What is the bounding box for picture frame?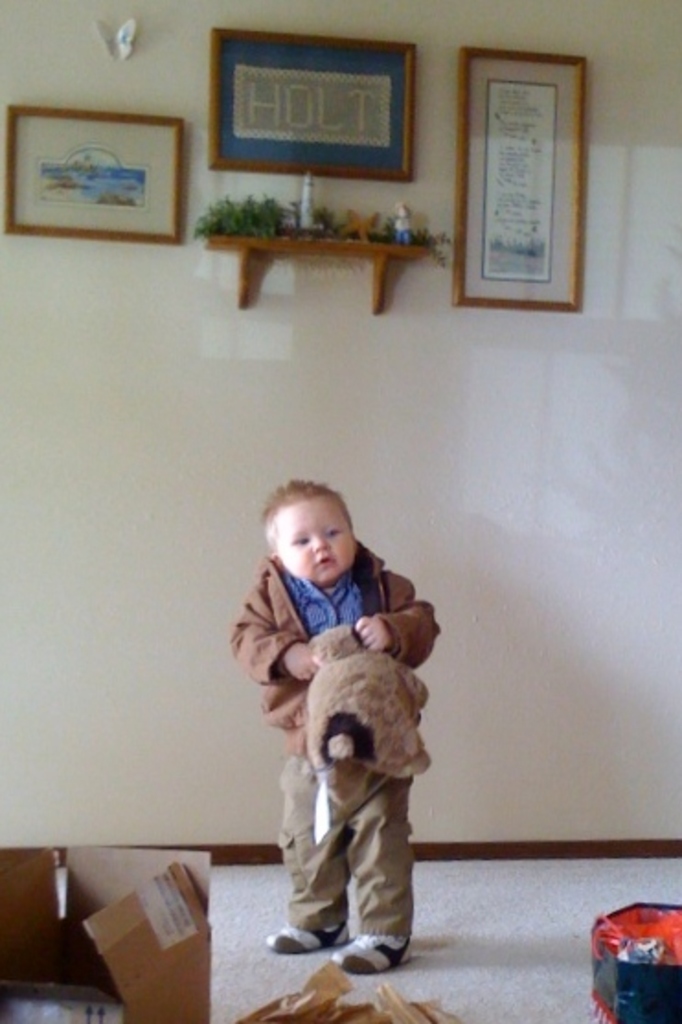
(left=4, top=105, right=182, bottom=245).
